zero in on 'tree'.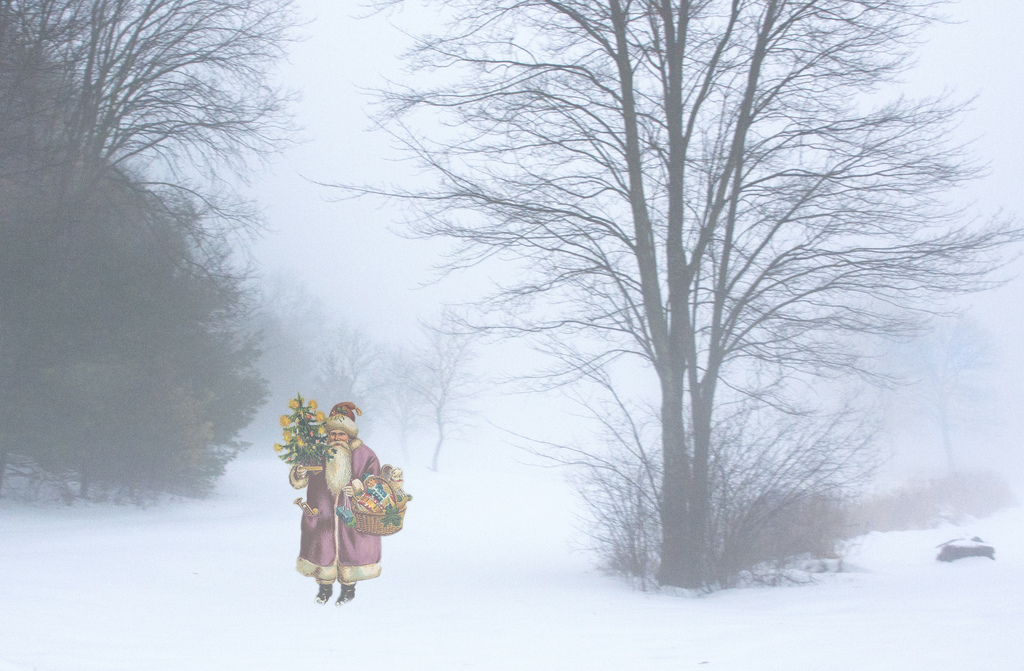
Zeroed in: (left=296, top=13, right=968, bottom=617).
